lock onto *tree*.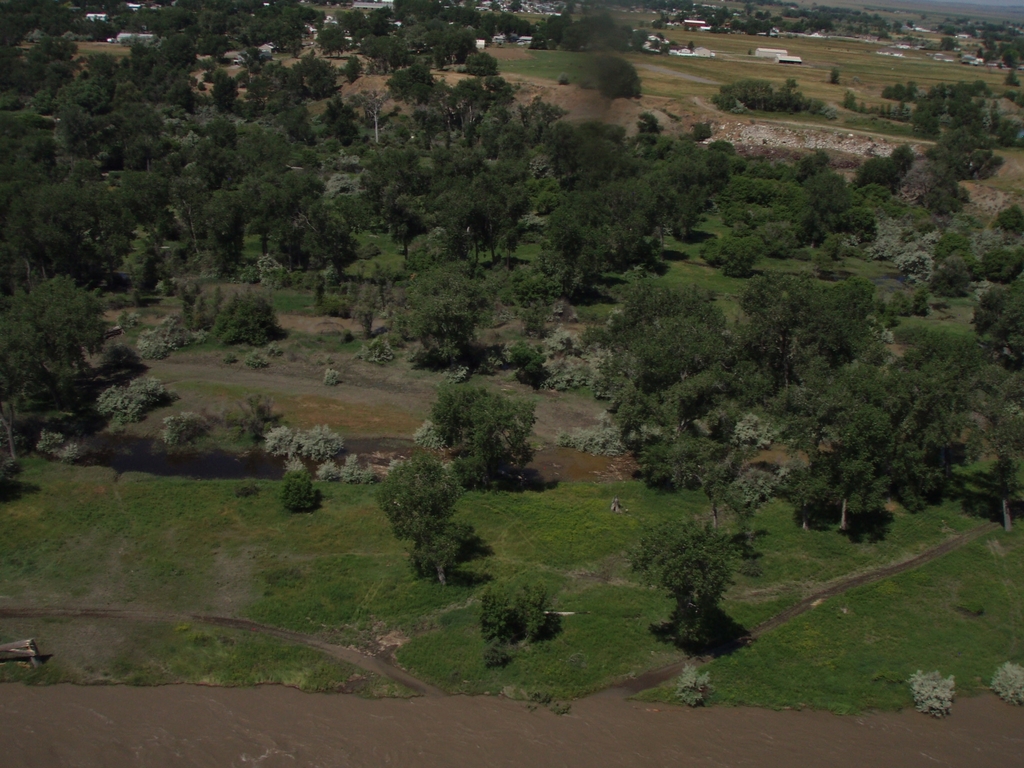
Locked: region(102, 97, 164, 179).
